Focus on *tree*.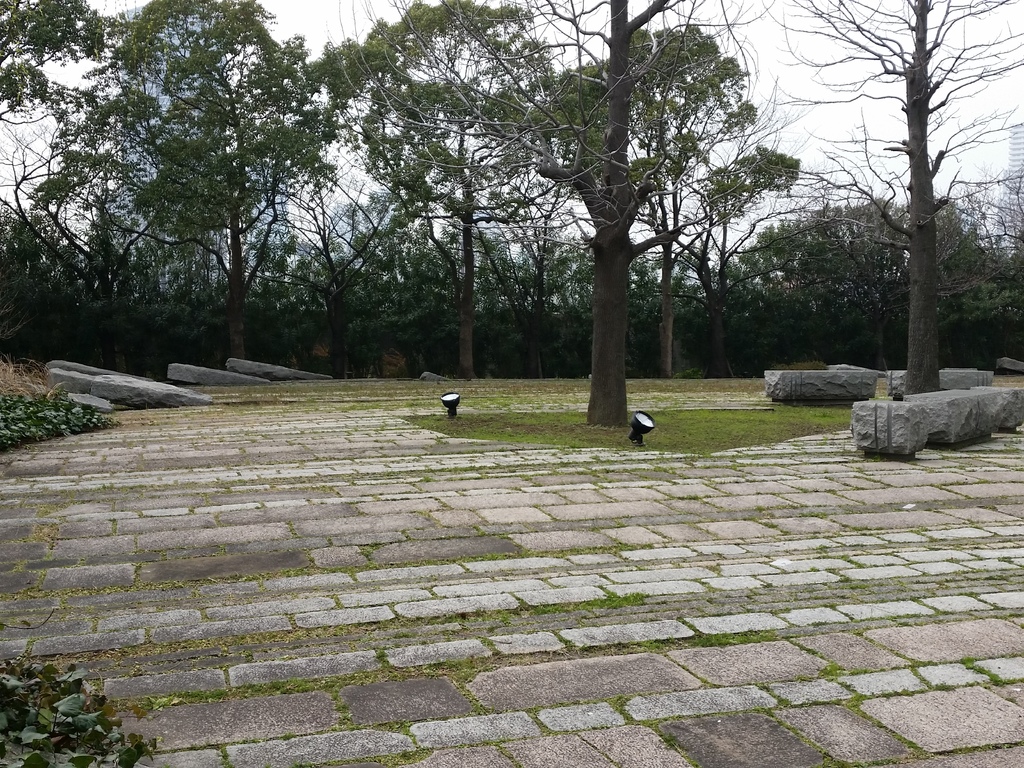
Focused at 0/2/113/113.
